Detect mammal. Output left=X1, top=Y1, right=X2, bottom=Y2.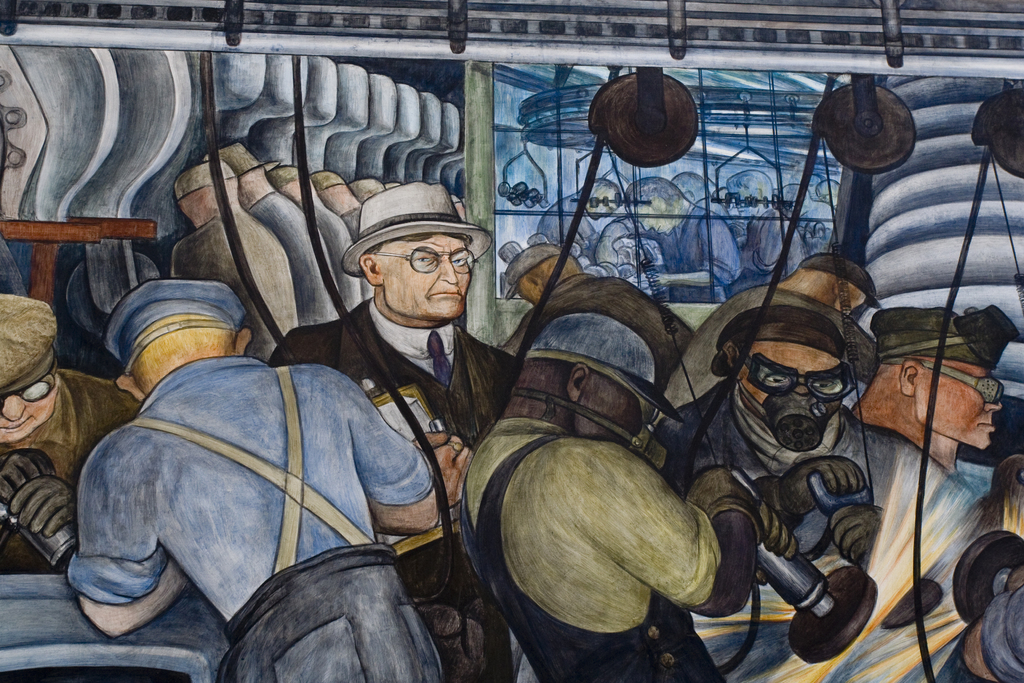
left=499, top=233, right=682, bottom=357.
